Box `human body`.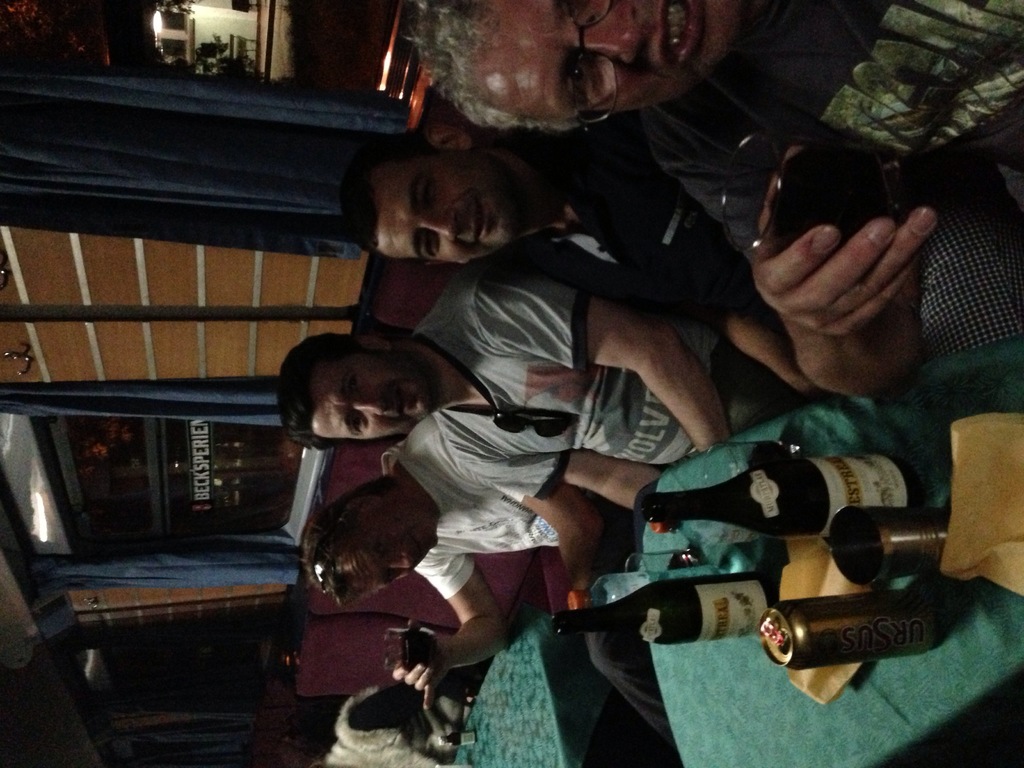
l=392, t=412, r=623, b=709.
